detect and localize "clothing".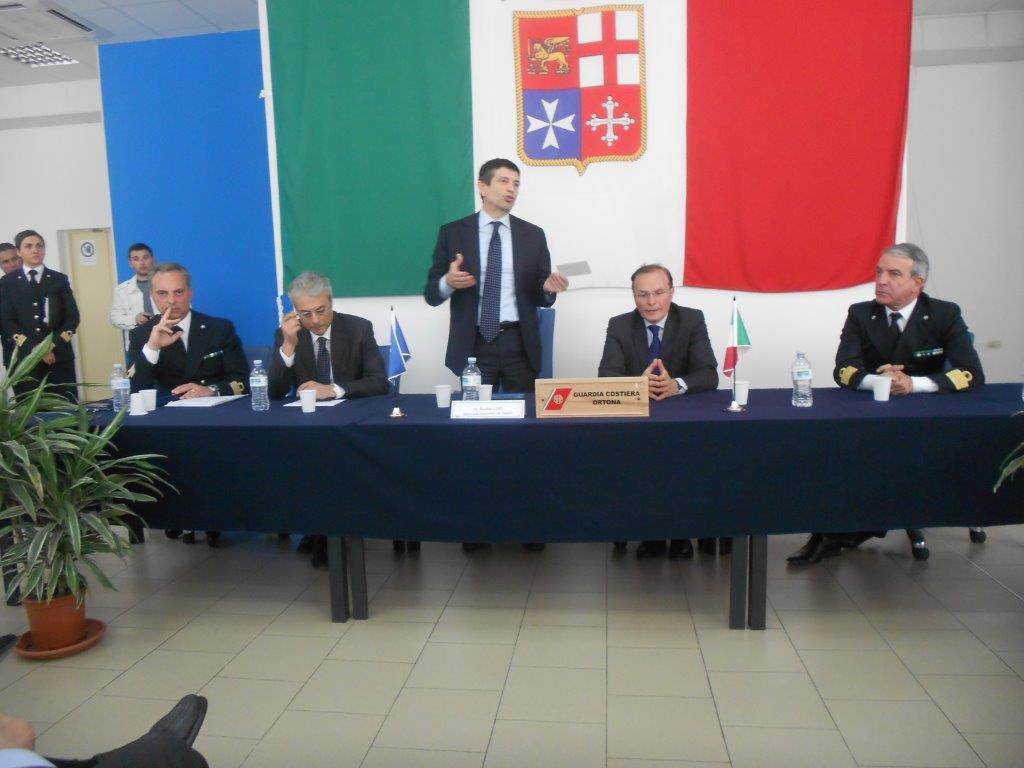
Localized at 598 296 723 393.
